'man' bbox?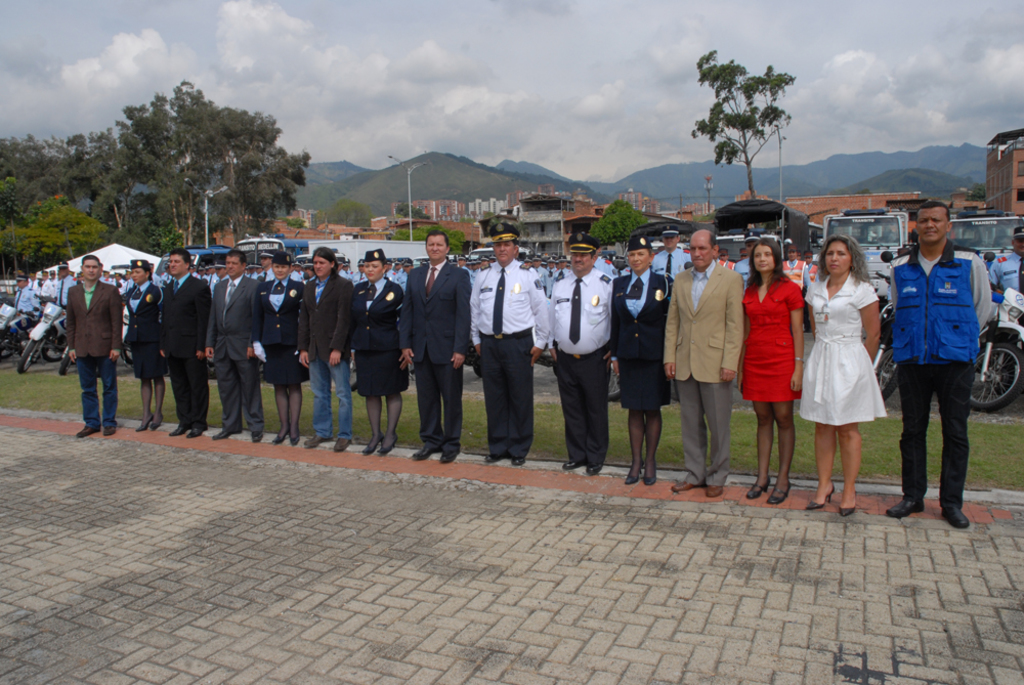
crop(159, 247, 212, 441)
